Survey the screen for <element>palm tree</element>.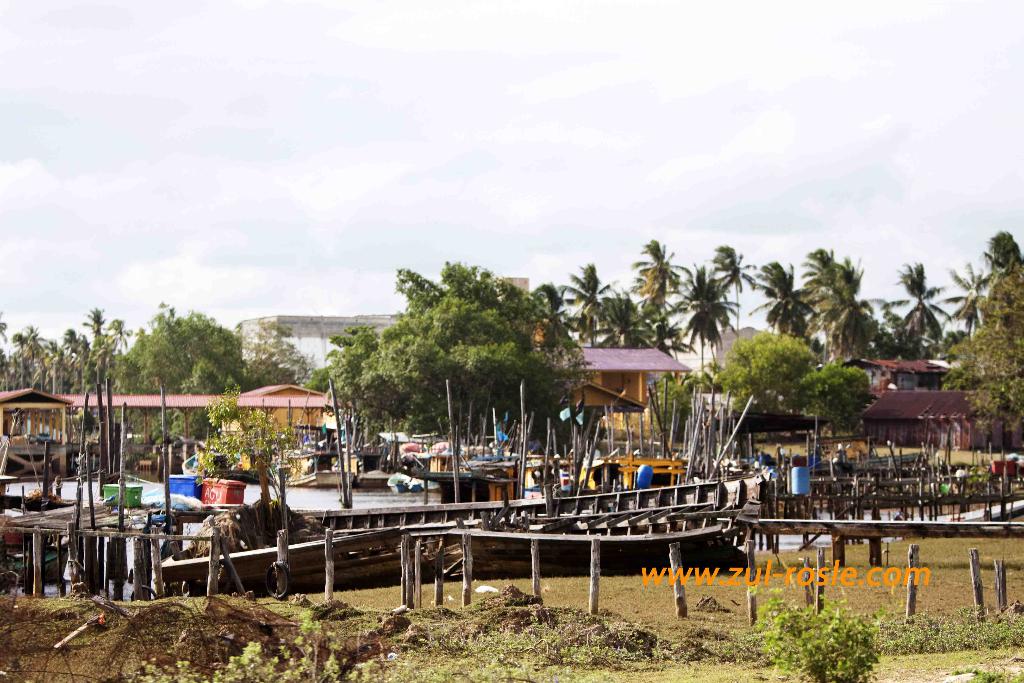
Survey found: {"left": 956, "top": 281, "right": 985, "bottom": 344}.
